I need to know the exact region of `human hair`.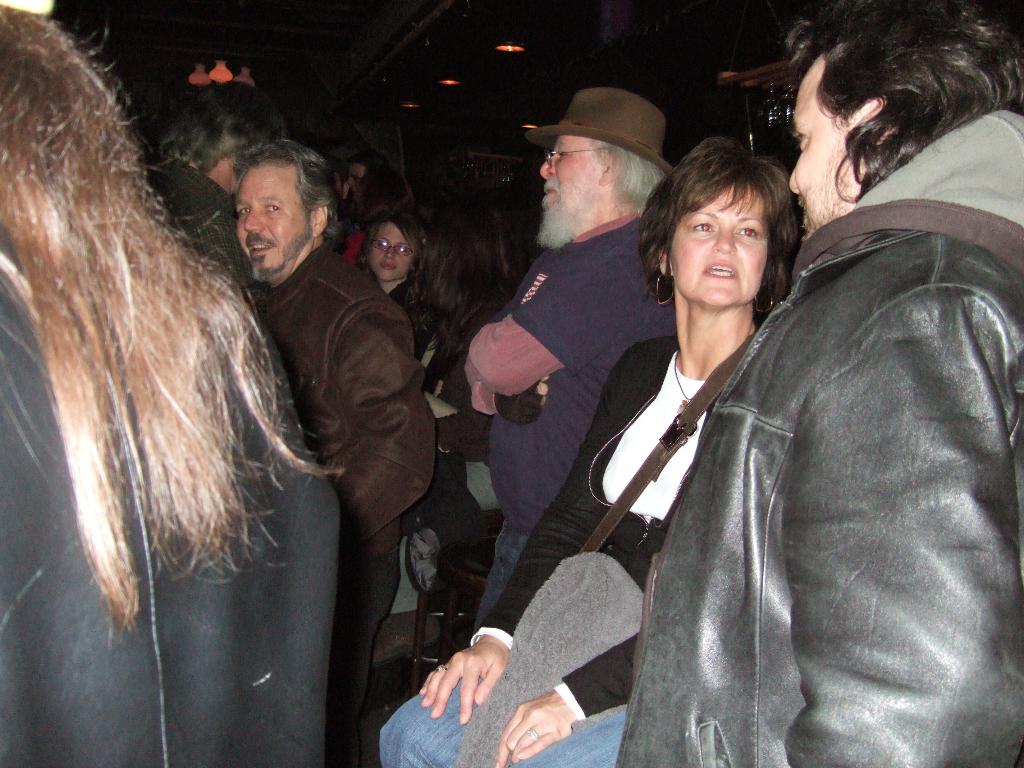
Region: x1=781 y1=0 x2=1023 y2=200.
